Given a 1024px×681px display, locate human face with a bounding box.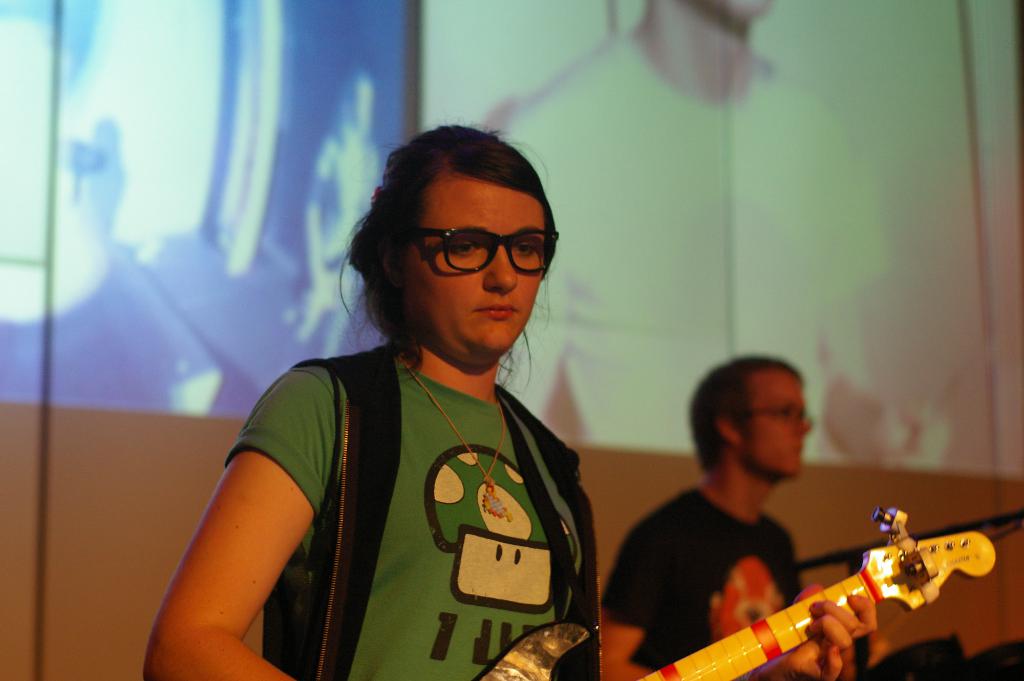
Located: l=355, t=83, r=371, b=131.
